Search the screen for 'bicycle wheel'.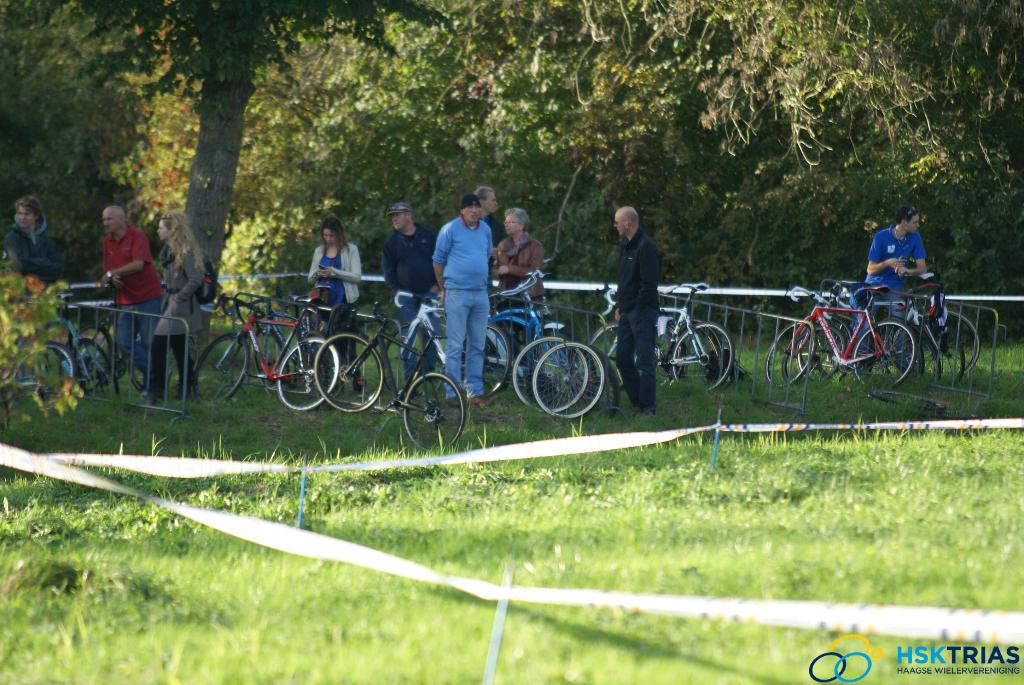
Found at <box>195,332,251,406</box>.
